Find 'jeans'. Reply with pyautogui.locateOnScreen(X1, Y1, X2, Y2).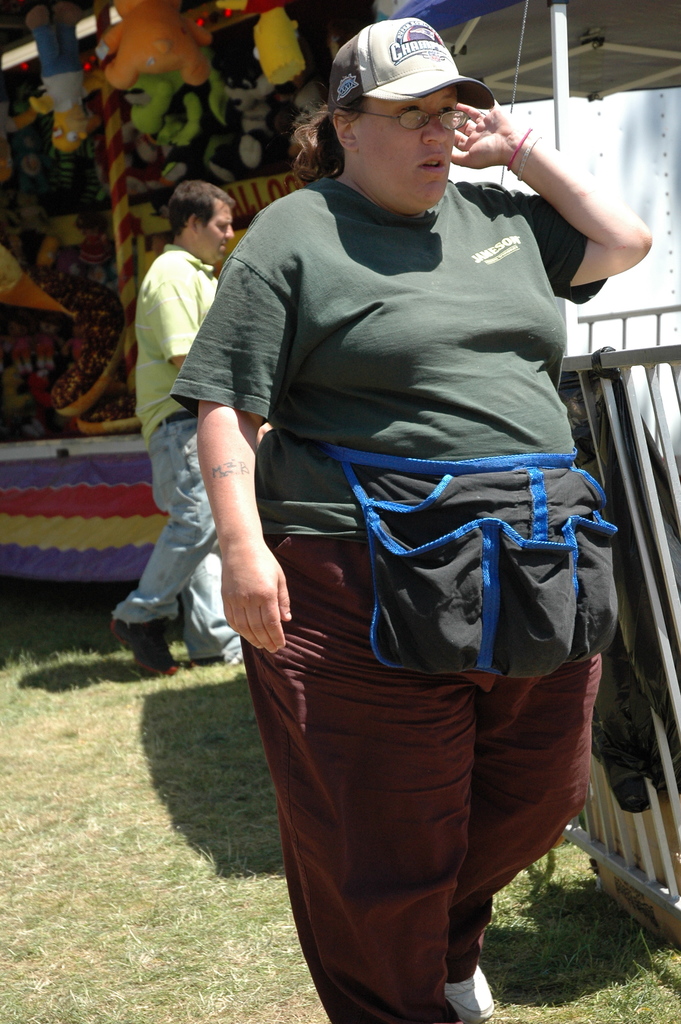
pyautogui.locateOnScreen(106, 413, 242, 657).
